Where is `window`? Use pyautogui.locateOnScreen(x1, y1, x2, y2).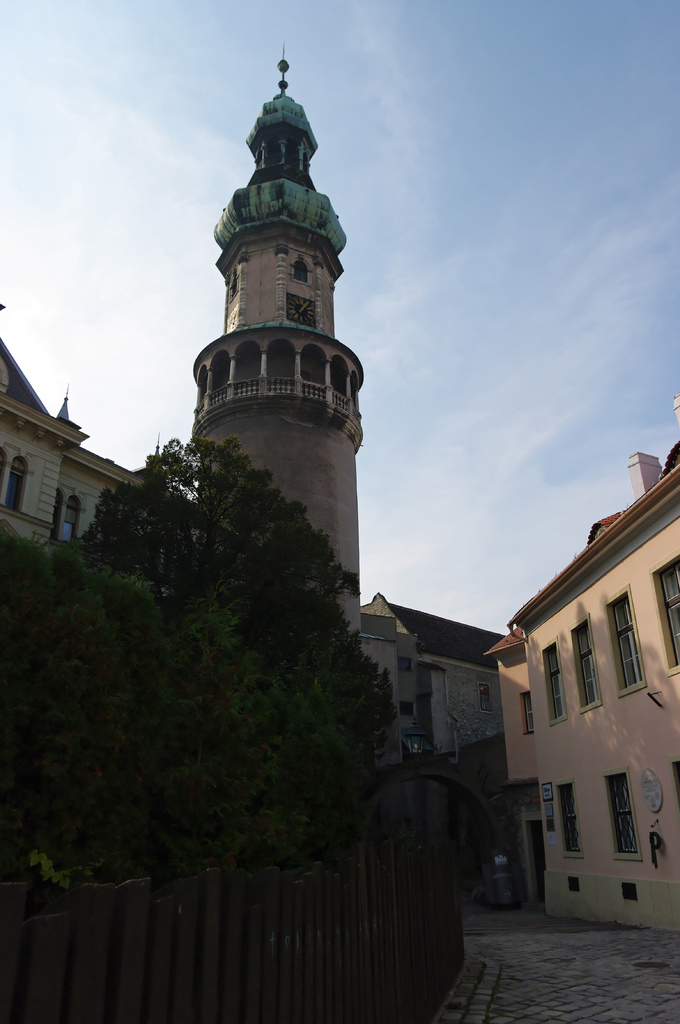
pyautogui.locateOnScreen(601, 586, 649, 691).
